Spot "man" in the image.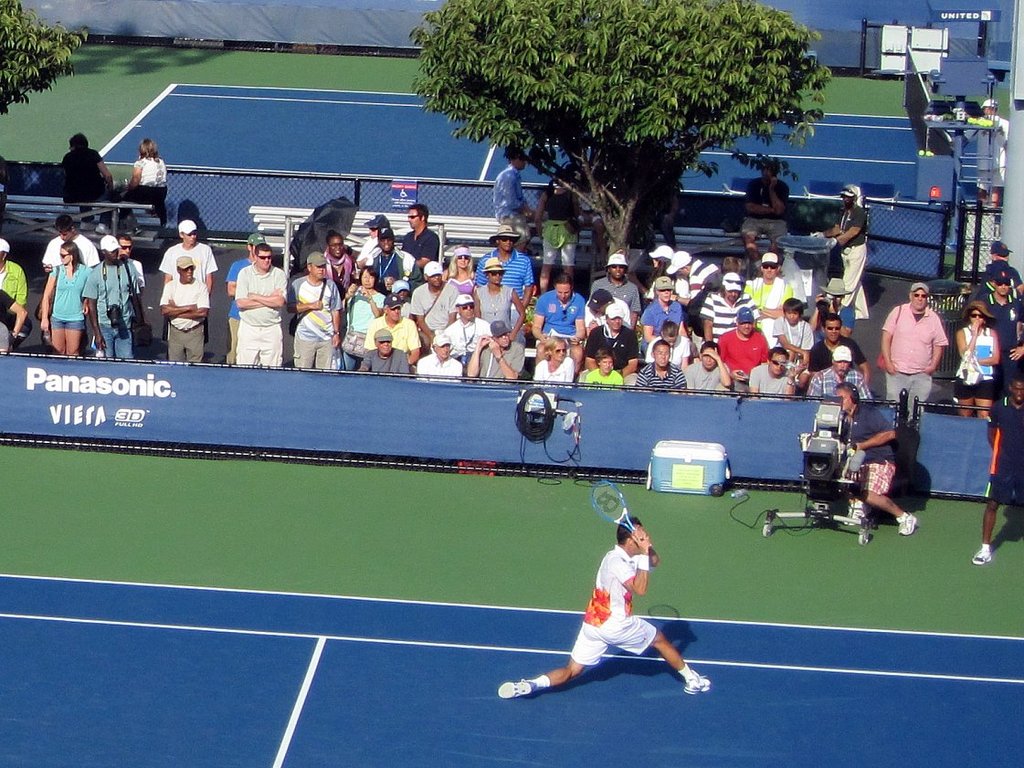
"man" found at bbox=(399, 205, 442, 269).
